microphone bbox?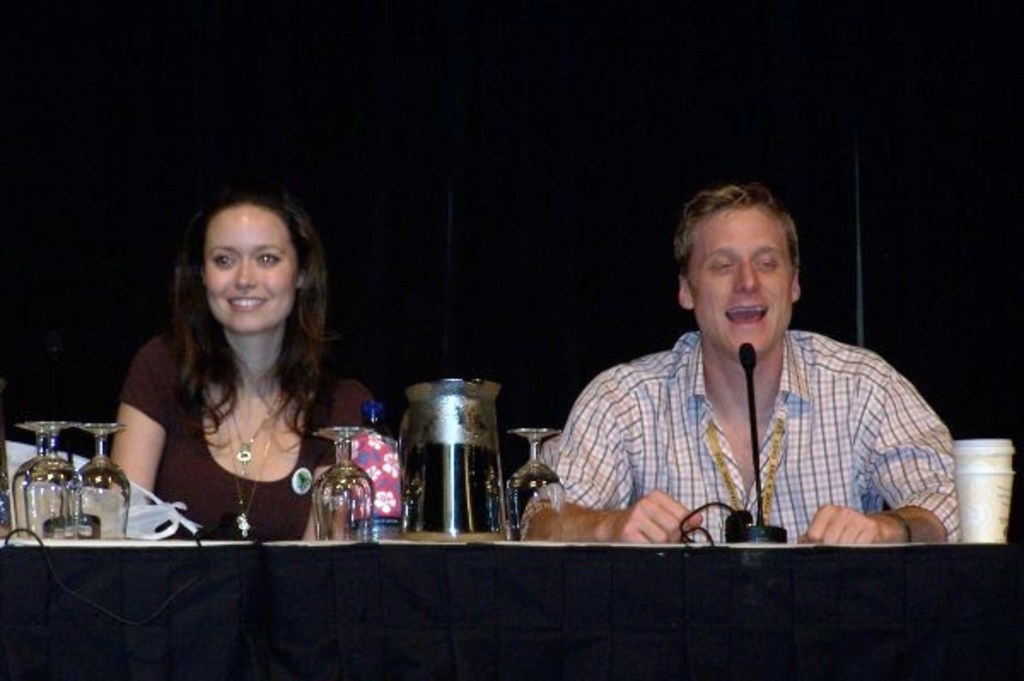
(left=741, top=340, right=759, bottom=372)
